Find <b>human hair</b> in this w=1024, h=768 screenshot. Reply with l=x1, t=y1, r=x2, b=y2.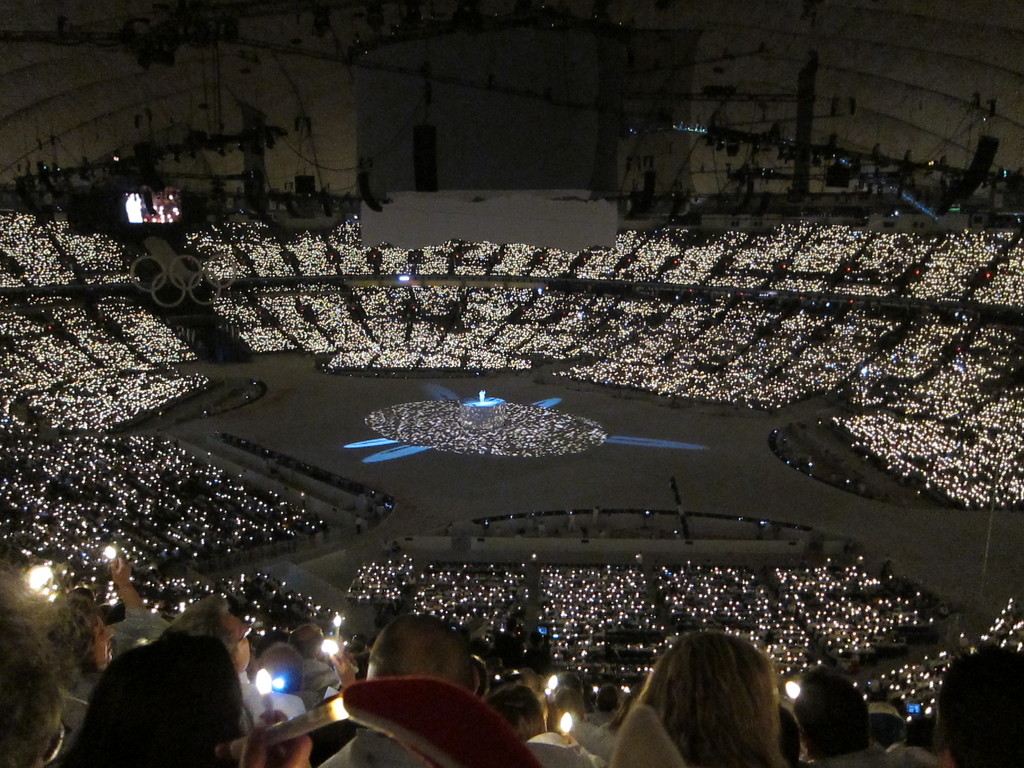
l=620, t=646, r=803, b=767.
